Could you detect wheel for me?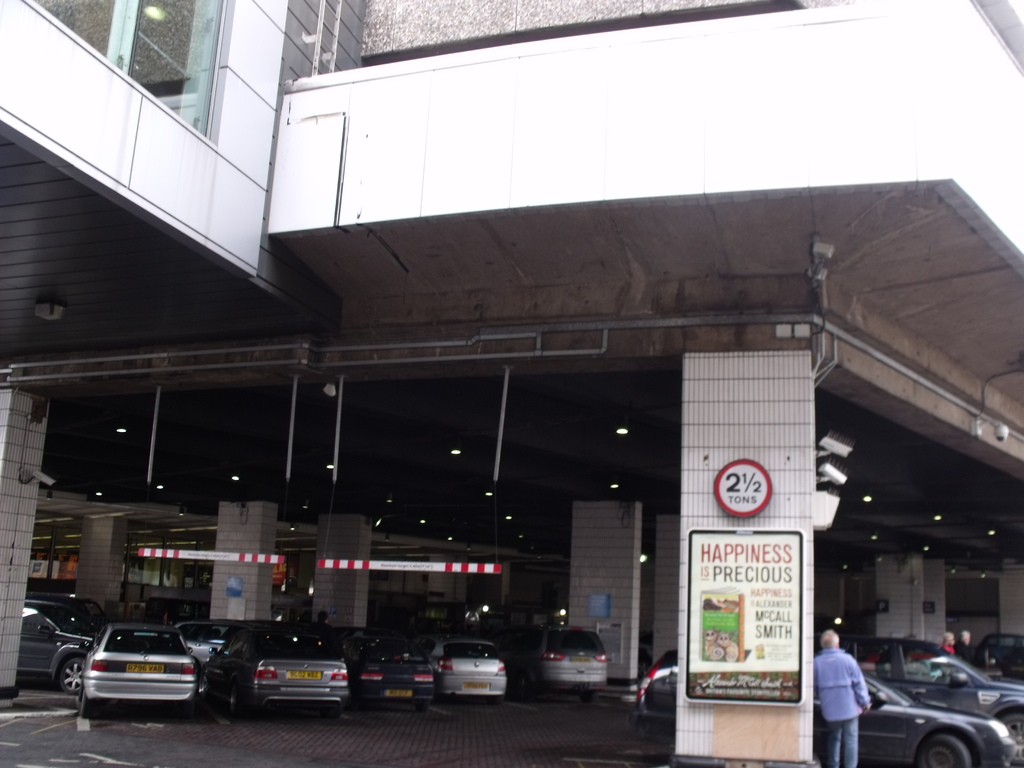
Detection result: 82, 695, 95, 717.
